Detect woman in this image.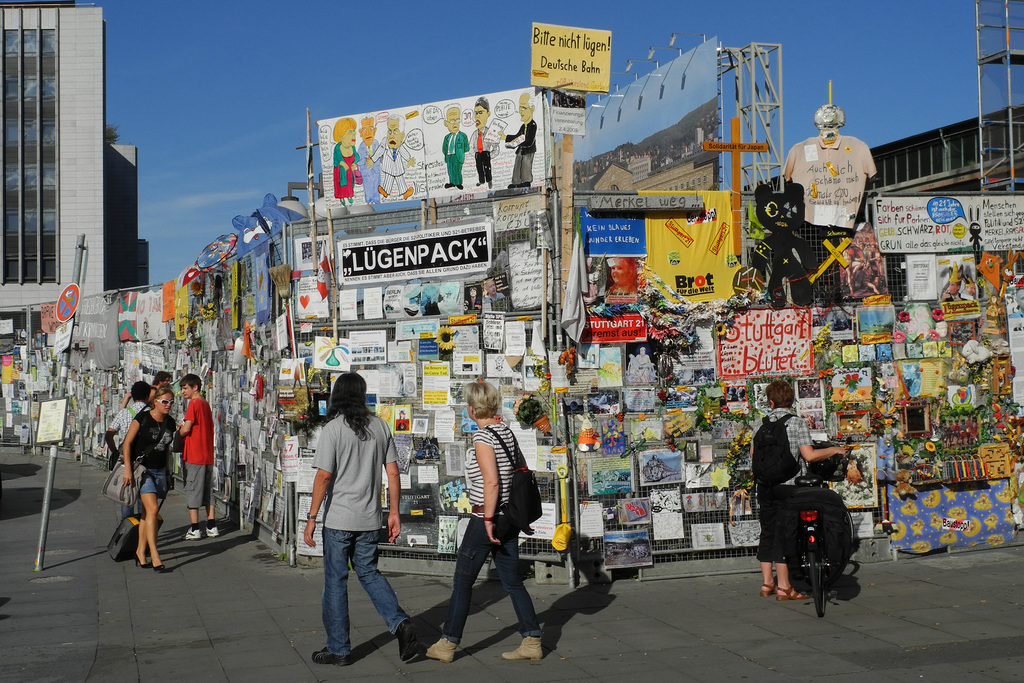
Detection: <bbox>425, 379, 543, 663</bbox>.
